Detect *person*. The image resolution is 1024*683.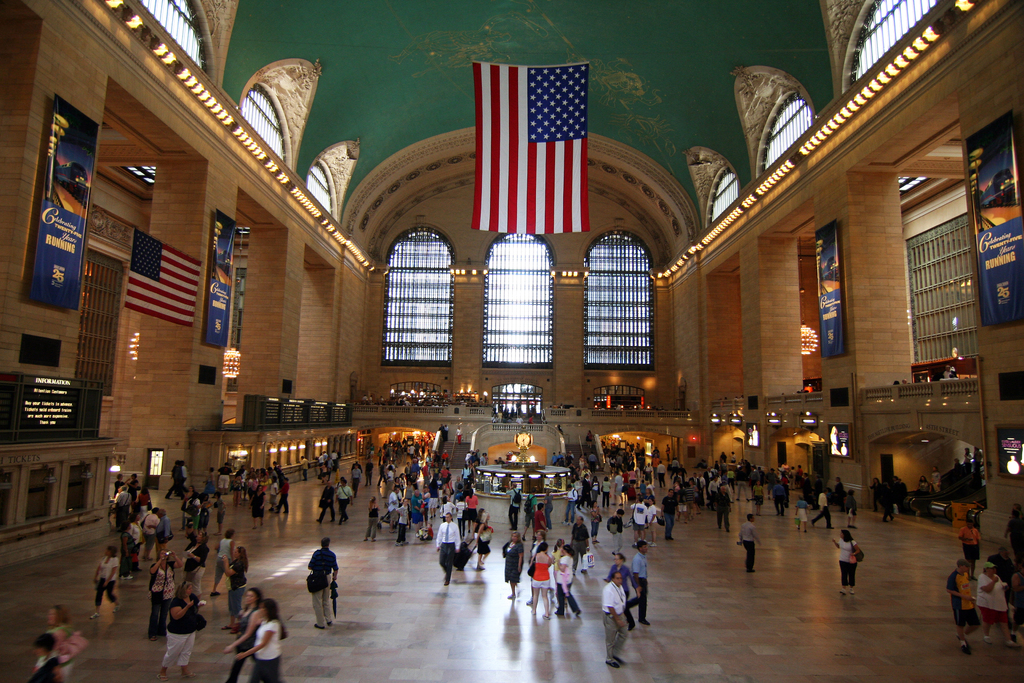
detection(316, 479, 332, 522).
